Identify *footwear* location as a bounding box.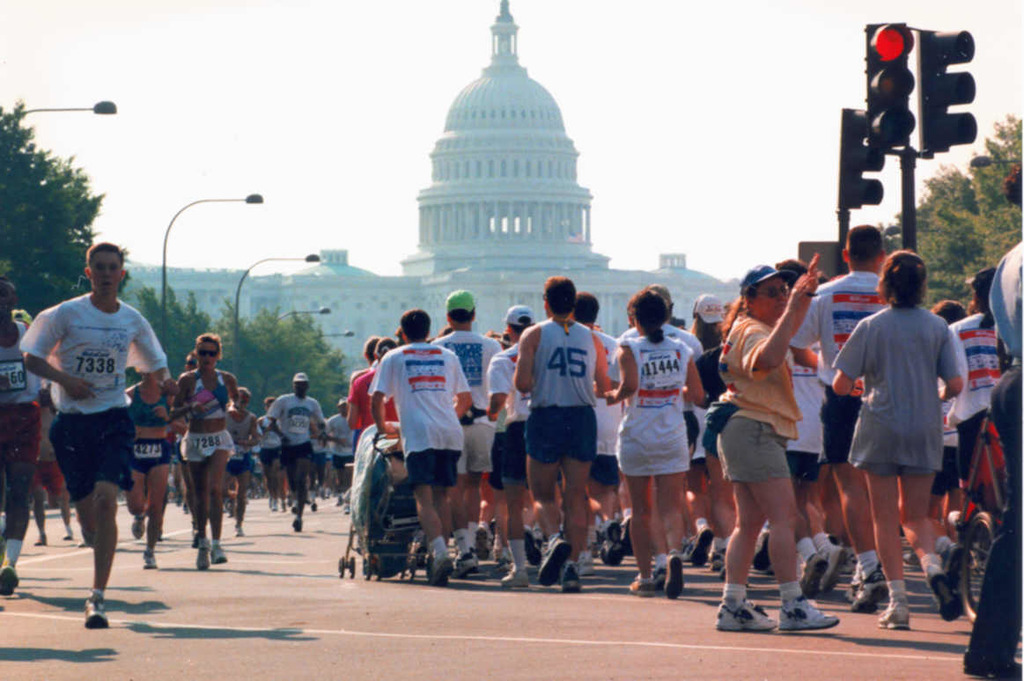
(563, 571, 578, 596).
